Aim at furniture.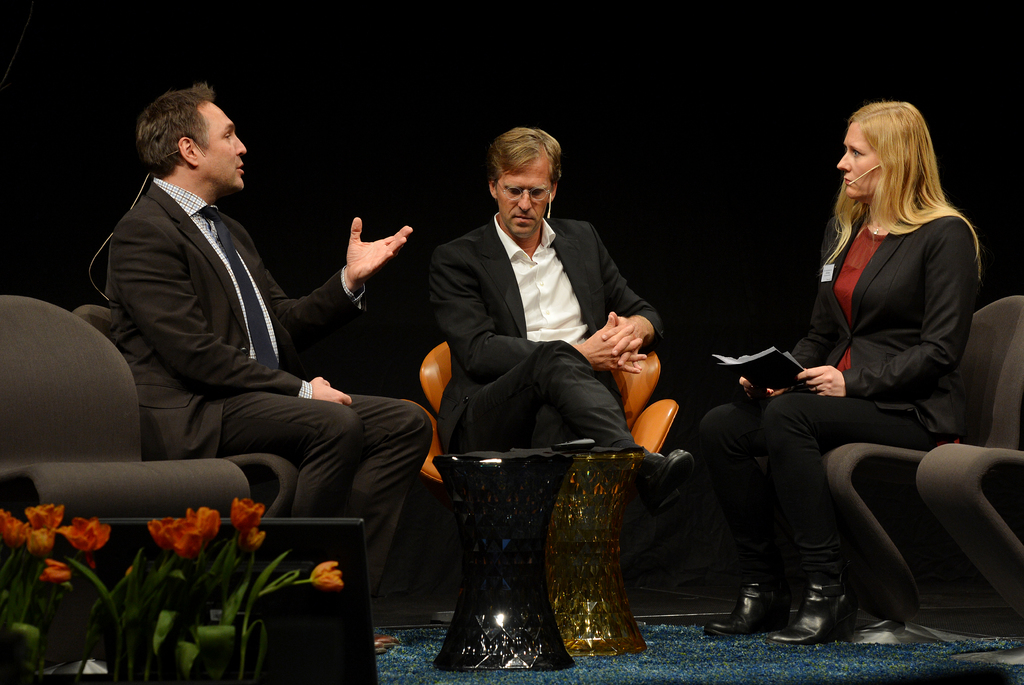
Aimed at 69,305,299,518.
